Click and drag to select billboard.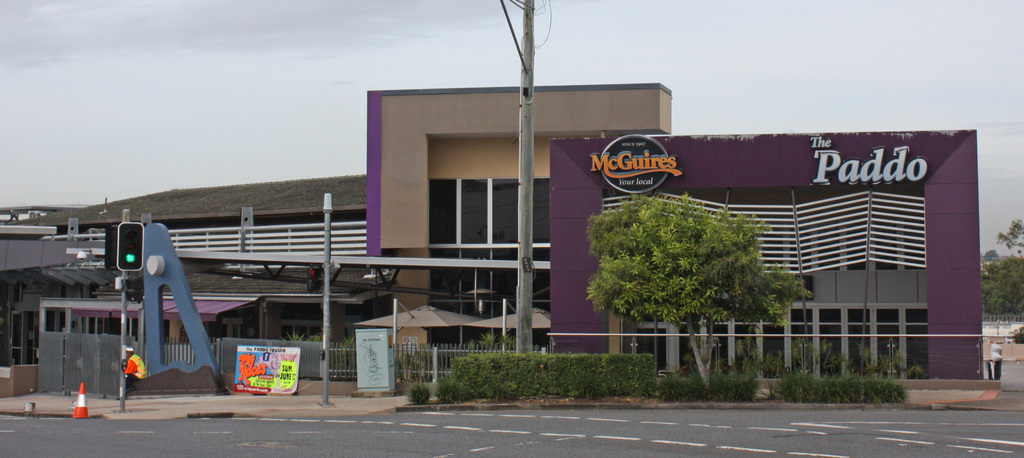
Selection: 589, 116, 699, 215.
